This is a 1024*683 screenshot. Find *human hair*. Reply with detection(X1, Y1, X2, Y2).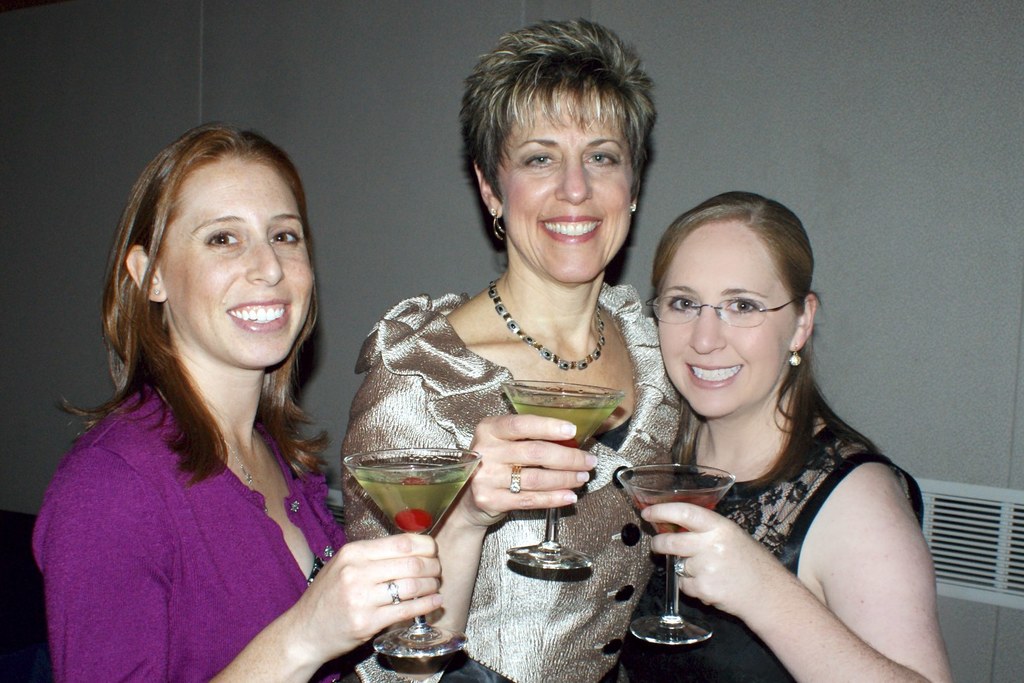
detection(464, 15, 660, 287).
